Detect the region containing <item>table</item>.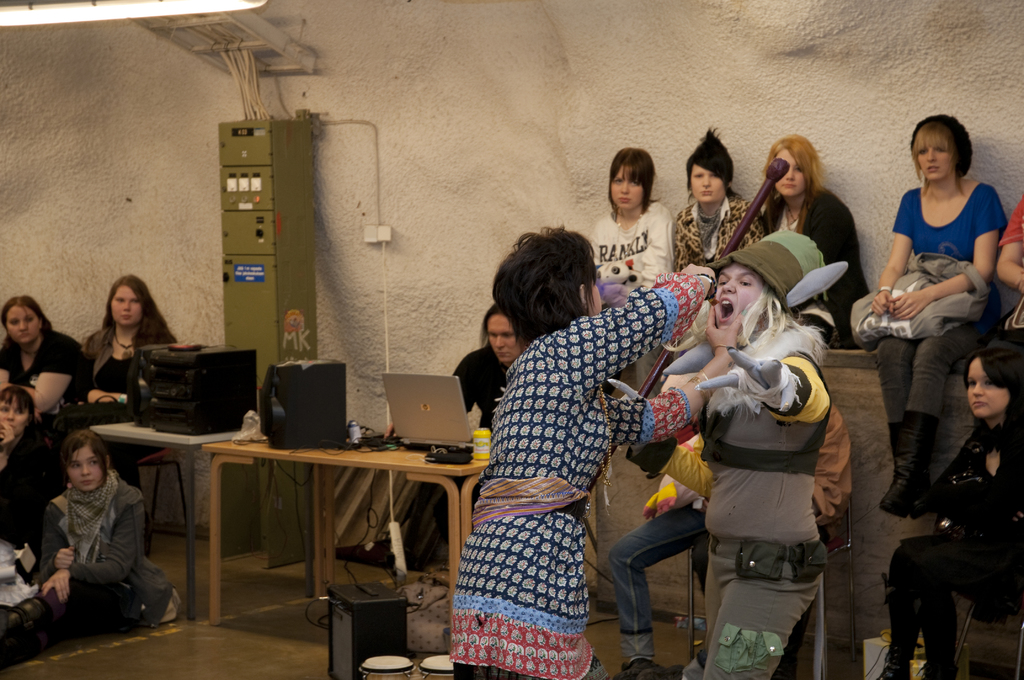
70/412/321/622.
